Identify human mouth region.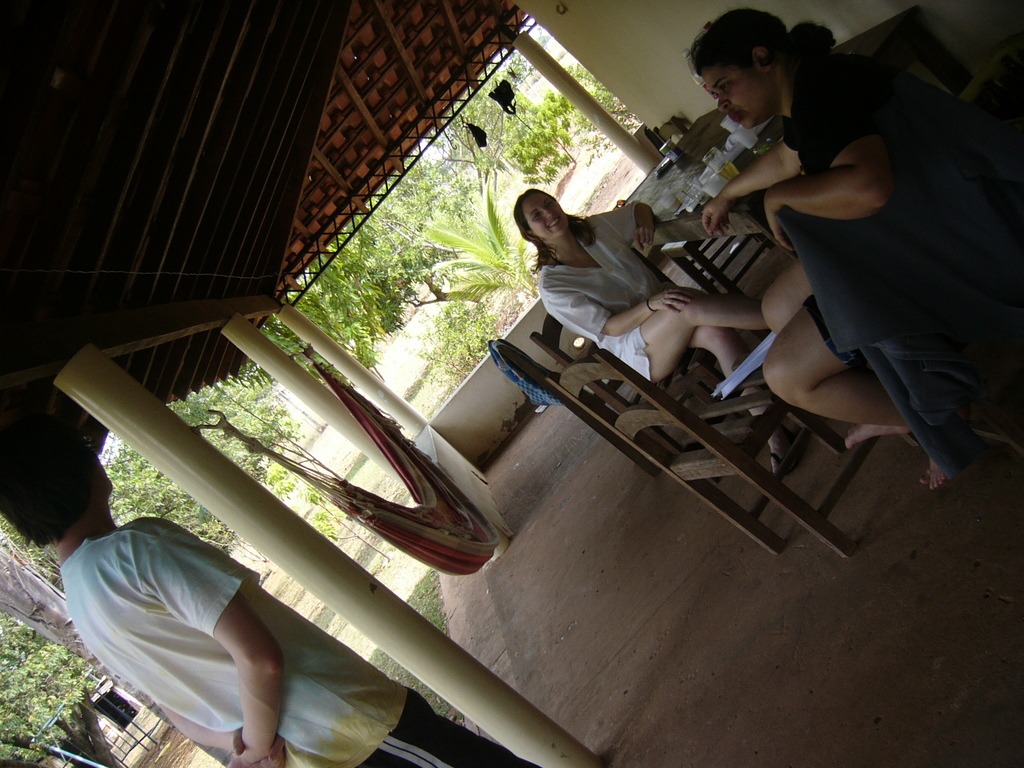
Region: [left=551, top=217, right=562, bottom=232].
